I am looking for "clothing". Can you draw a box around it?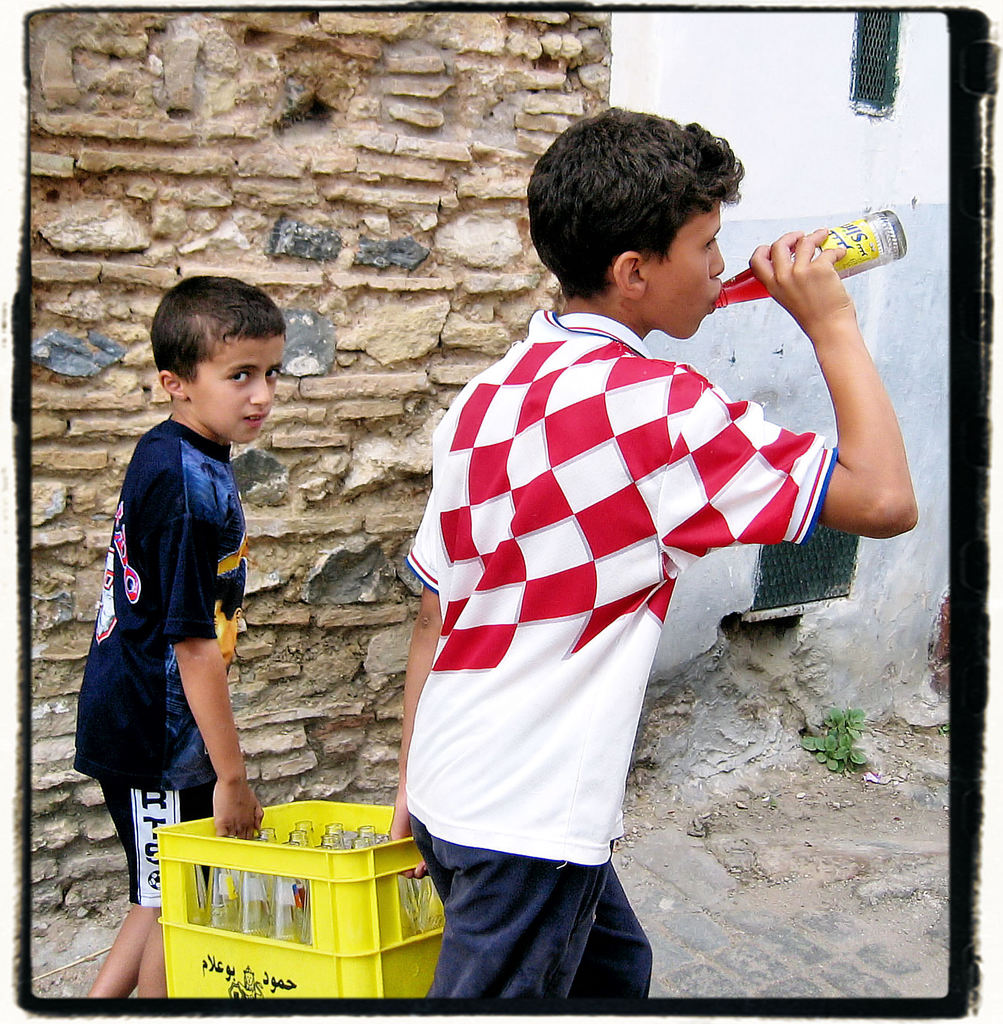
Sure, the bounding box is <region>71, 414, 250, 908</region>.
